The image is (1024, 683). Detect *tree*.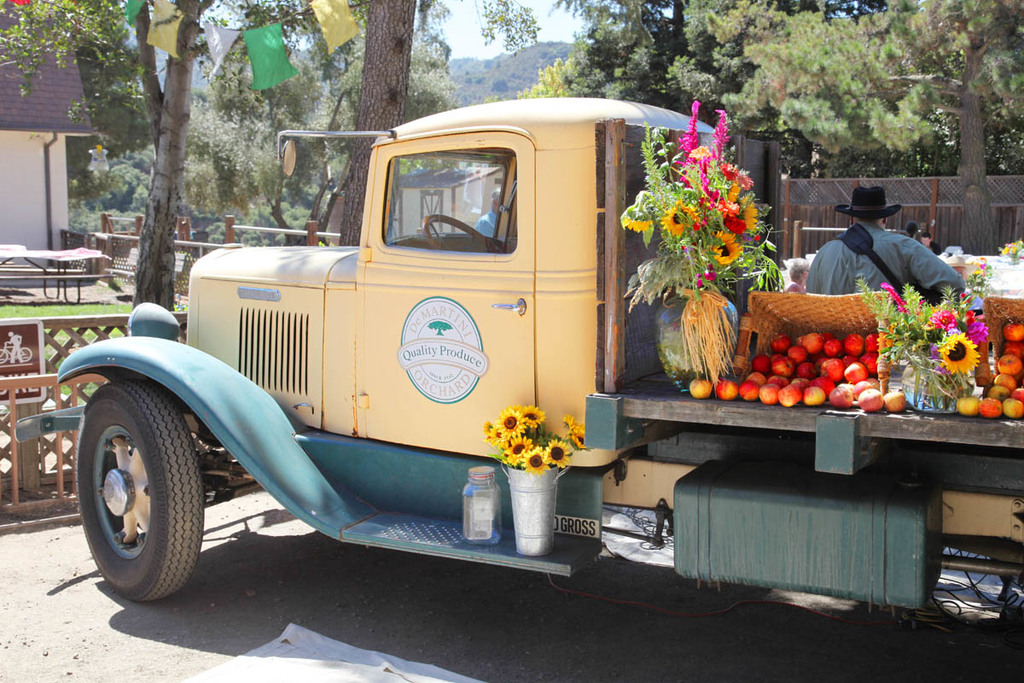
Detection: Rect(774, 0, 1023, 178).
